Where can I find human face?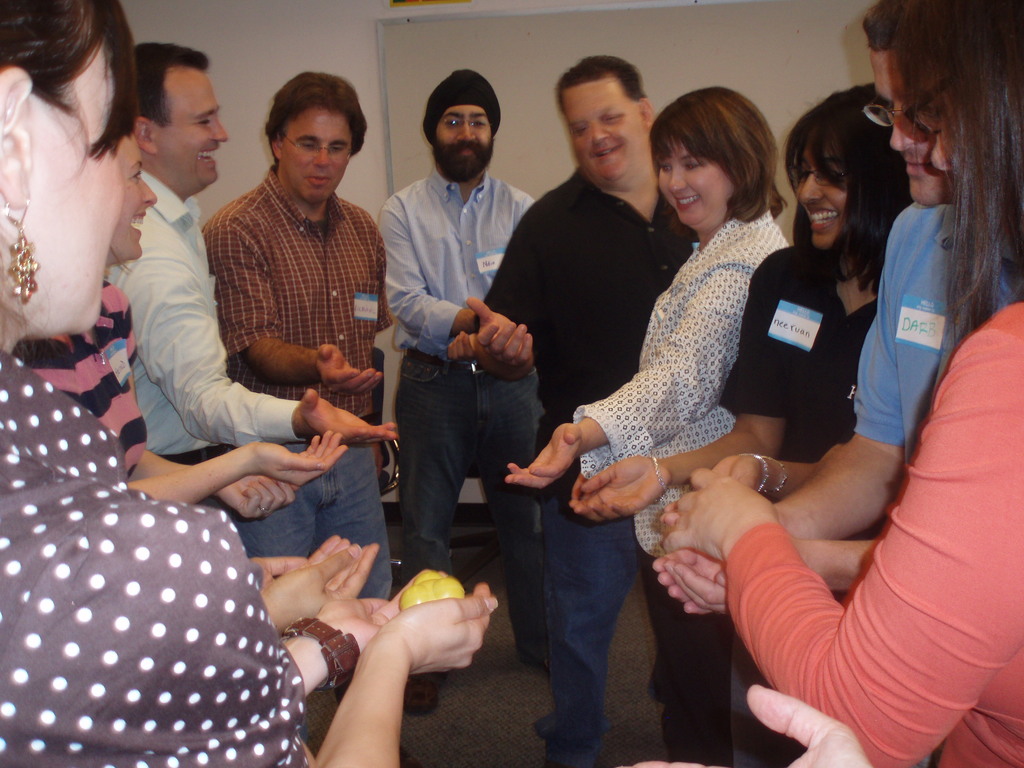
You can find it at locate(31, 44, 128, 335).
